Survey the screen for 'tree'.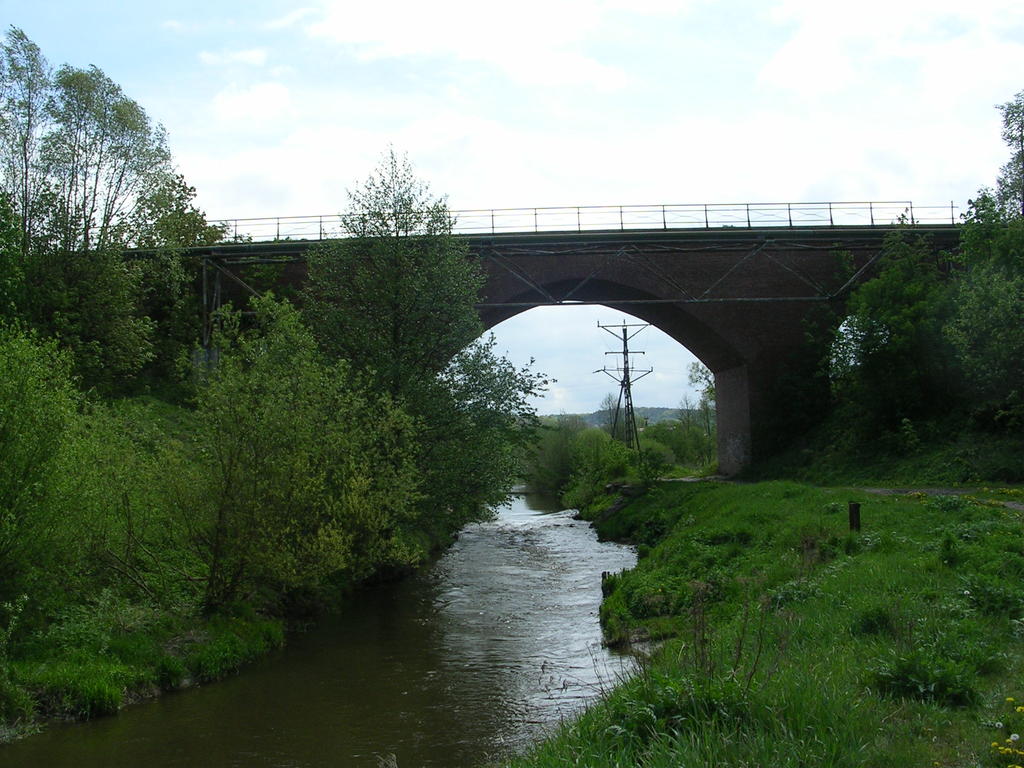
Survey found: 993 86 1023 224.
